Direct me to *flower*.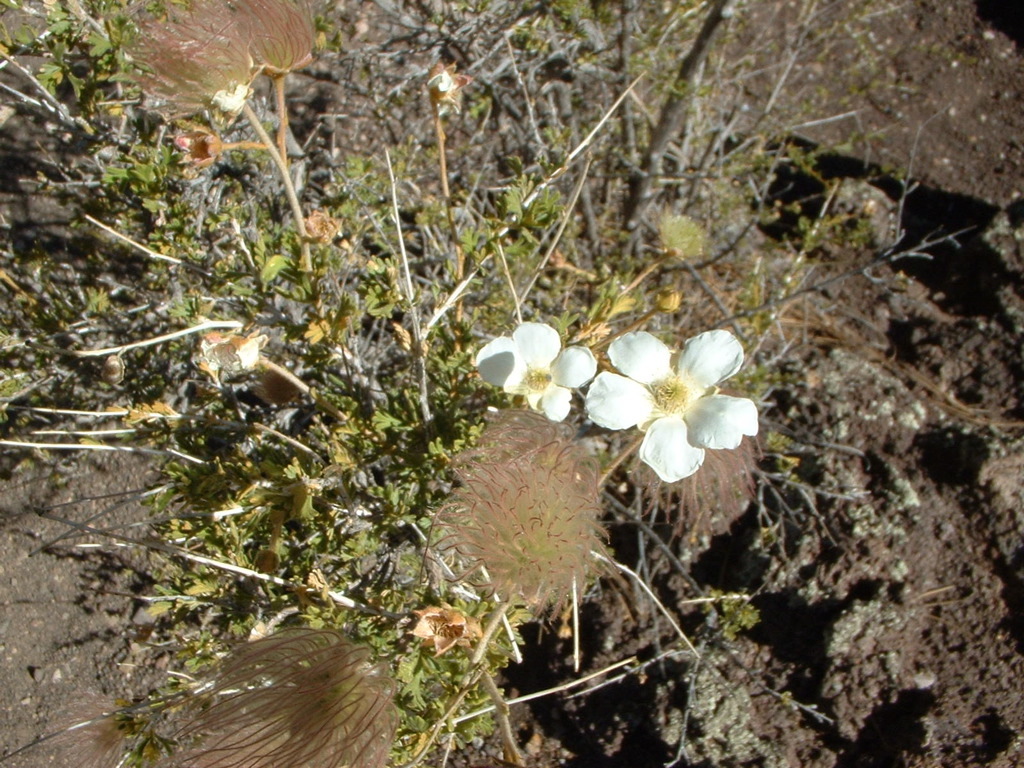
Direction: <box>306,301,356,338</box>.
